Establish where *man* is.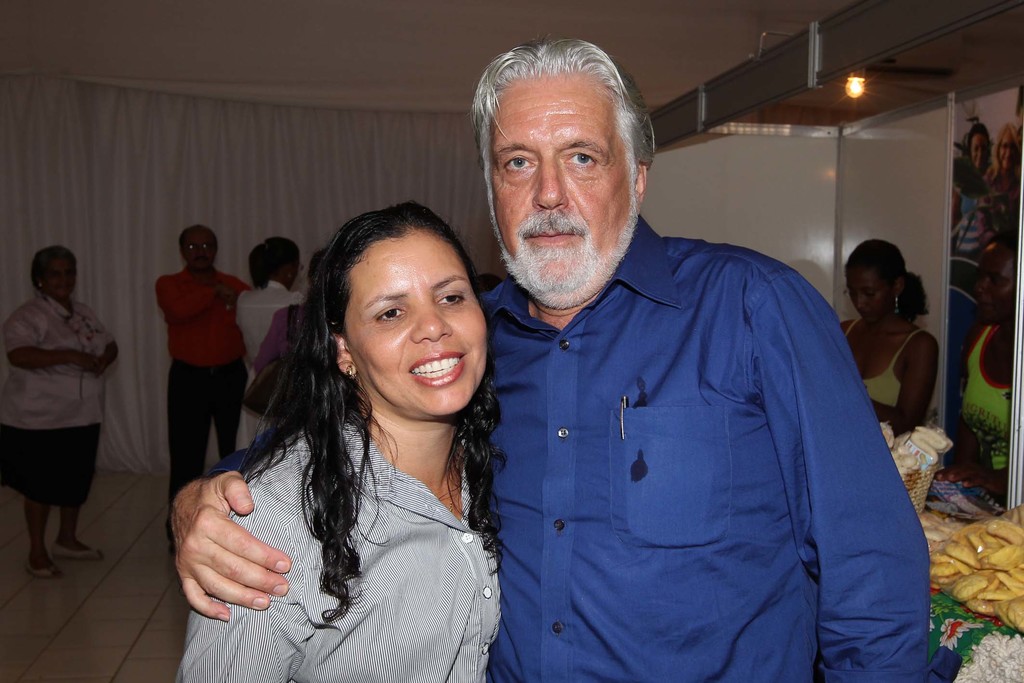
Established at [left=162, top=34, right=929, bottom=682].
